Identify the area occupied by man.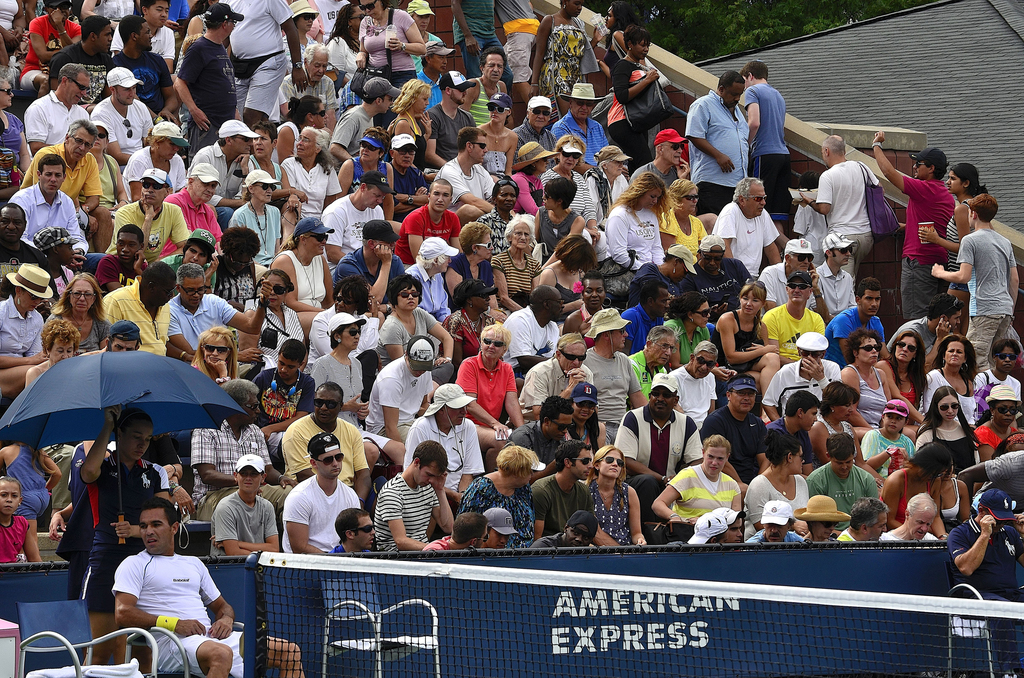
Area: Rect(735, 58, 803, 234).
